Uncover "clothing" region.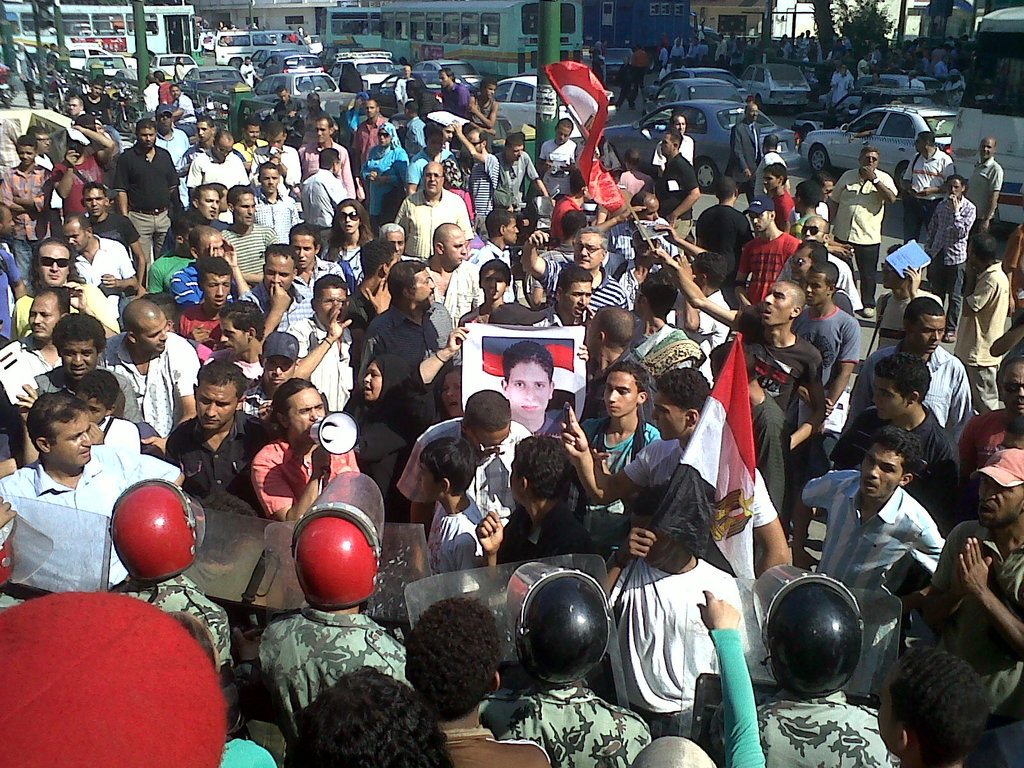
Uncovered: <region>242, 141, 299, 184</region>.
